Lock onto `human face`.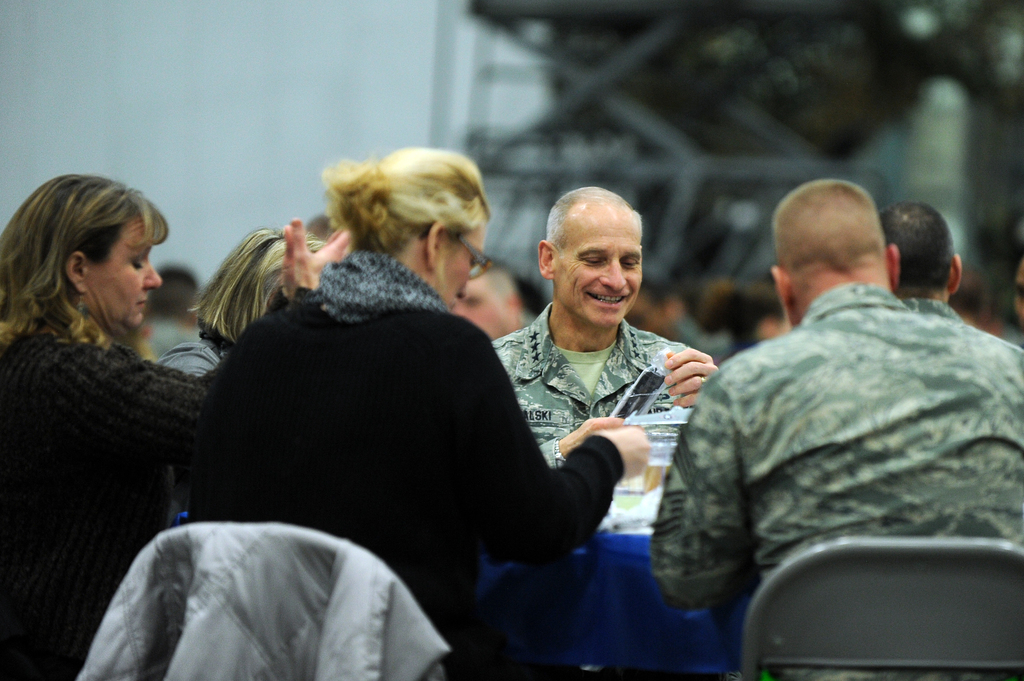
Locked: (x1=555, y1=209, x2=641, y2=328).
